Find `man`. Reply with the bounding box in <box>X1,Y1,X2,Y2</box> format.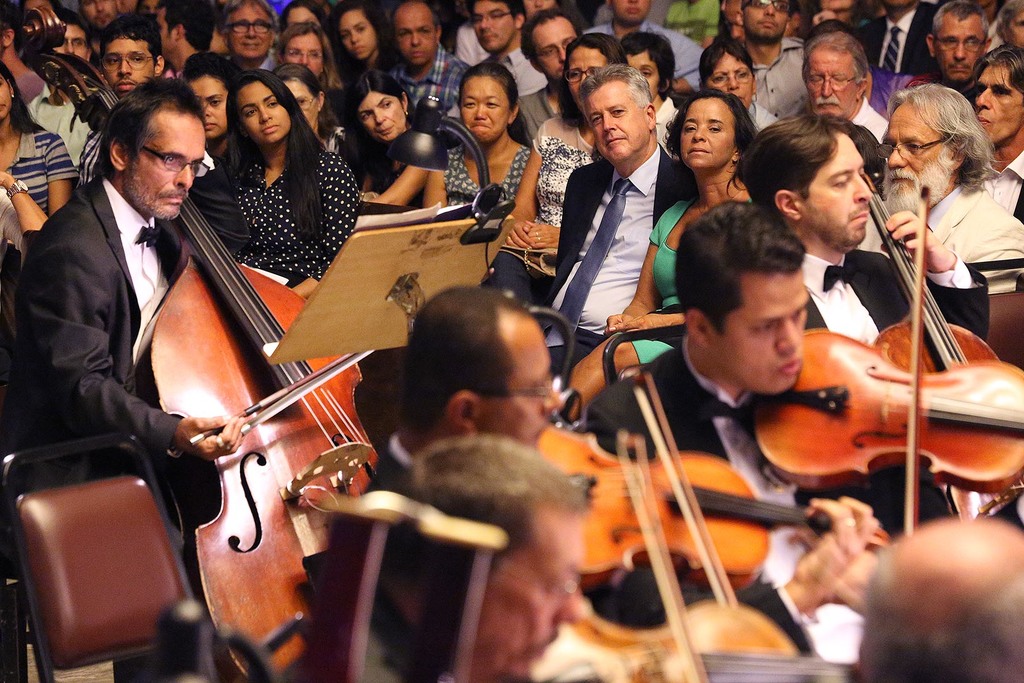
<box>972,45,1023,219</box>.
